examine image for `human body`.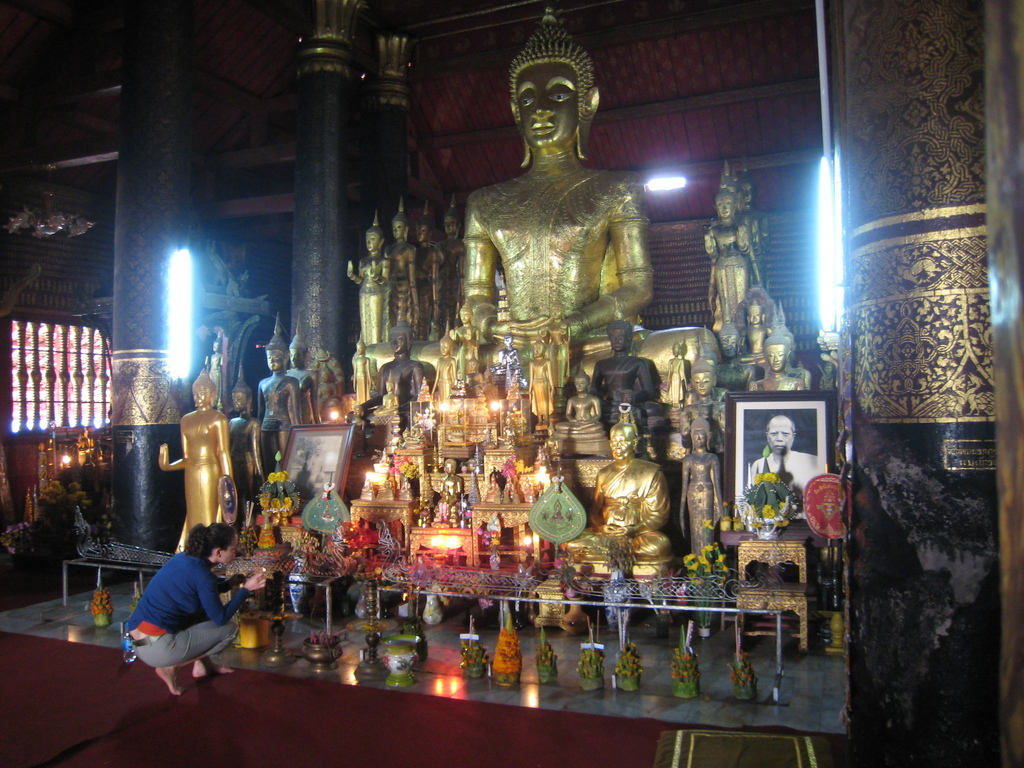
Examination result: 589/319/660/438.
